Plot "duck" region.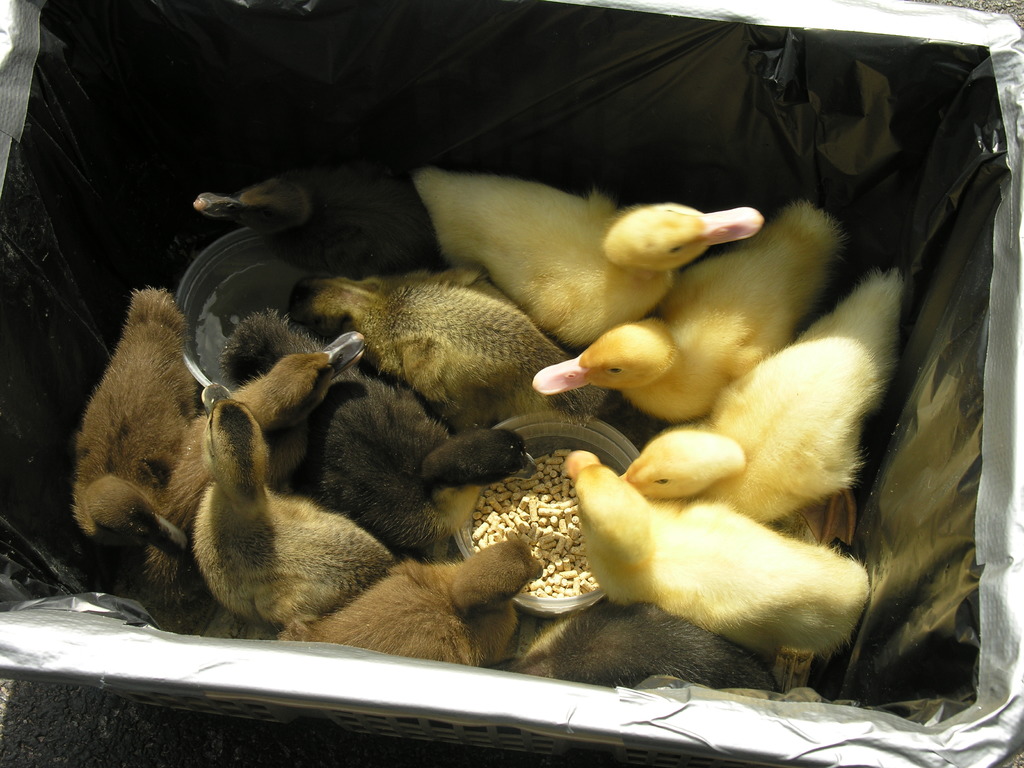
Plotted at bbox(534, 204, 847, 416).
